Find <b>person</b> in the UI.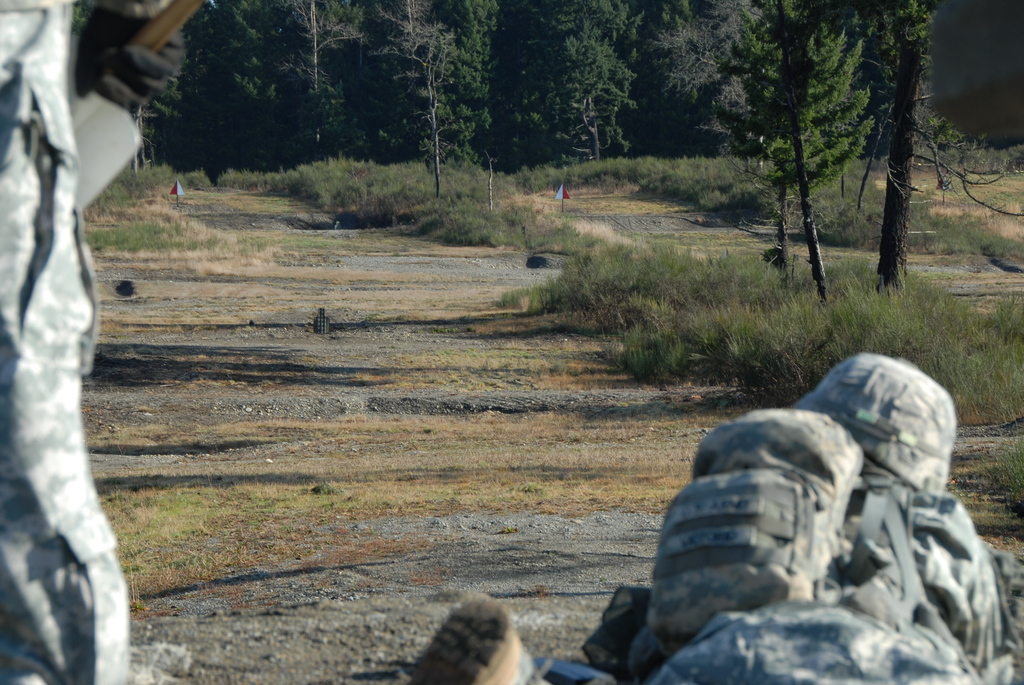
UI element at 0, 0, 186, 684.
